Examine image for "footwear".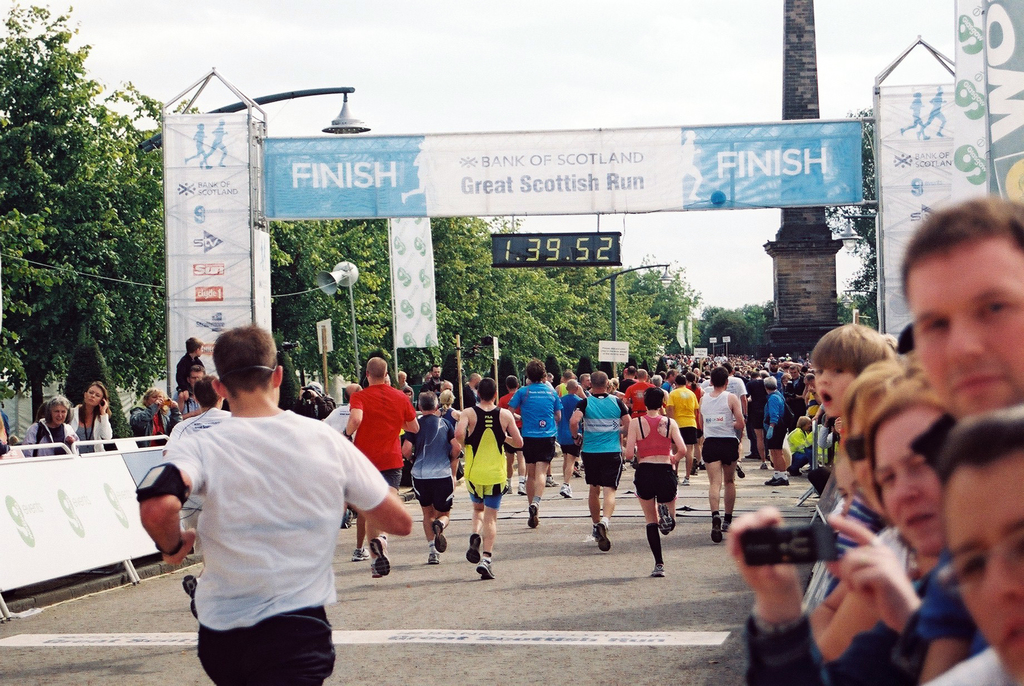
Examination result: left=677, top=476, right=694, bottom=491.
